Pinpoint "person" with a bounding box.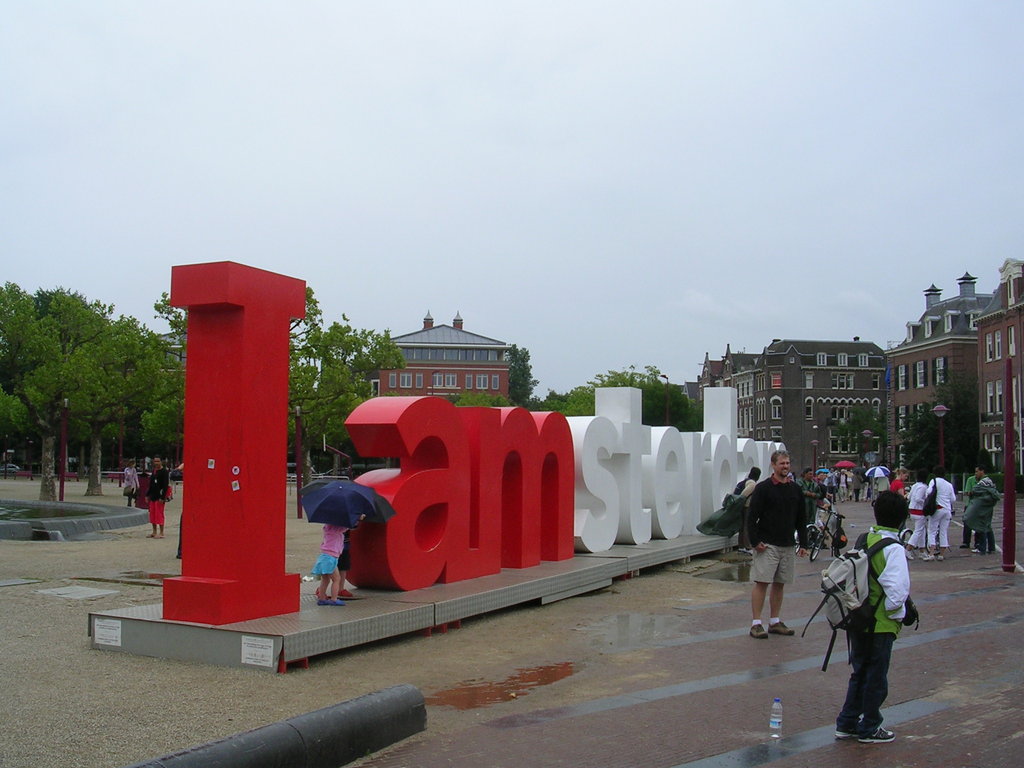
(904, 470, 932, 549).
